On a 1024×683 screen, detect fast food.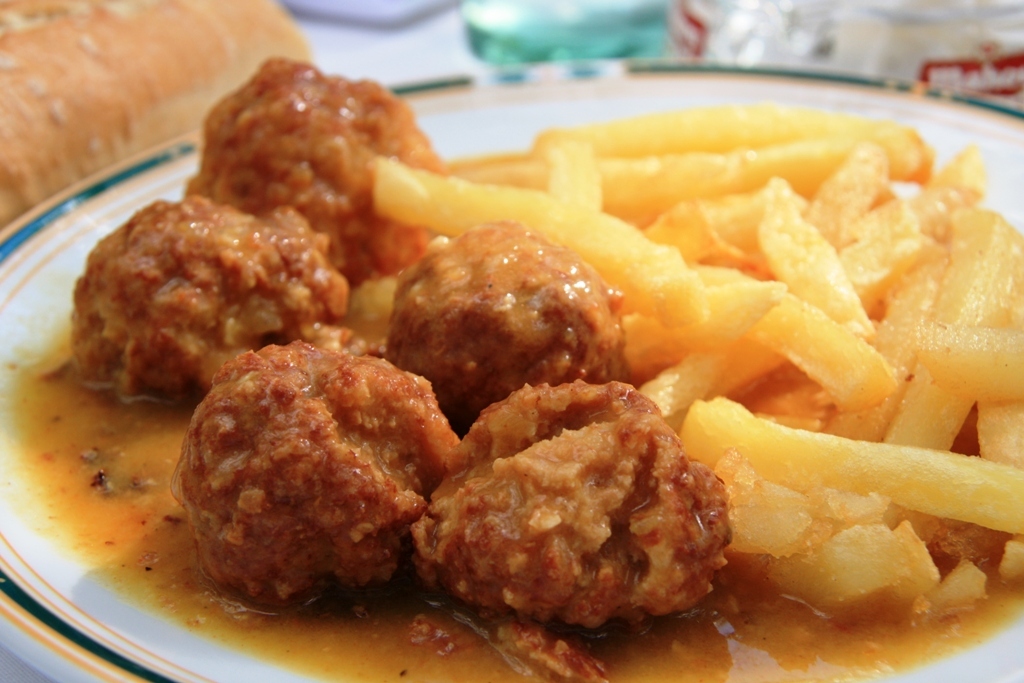
x1=252, y1=35, x2=1023, y2=662.
